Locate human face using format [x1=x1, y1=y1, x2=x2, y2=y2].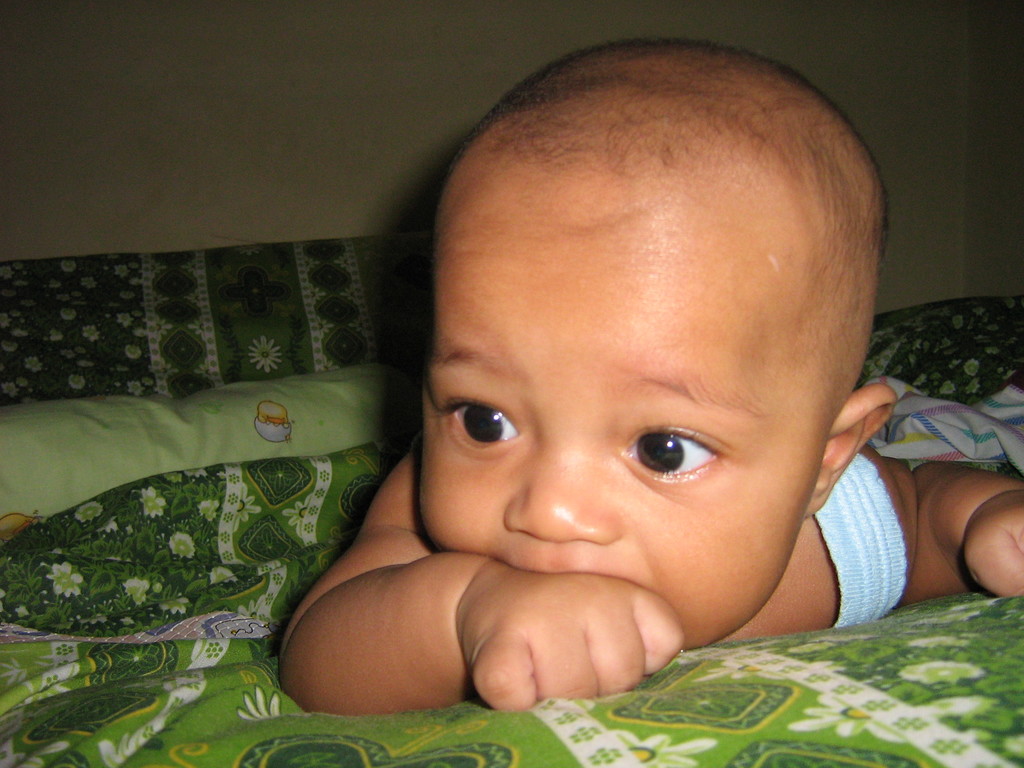
[x1=419, y1=224, x2=813, y2=648].
